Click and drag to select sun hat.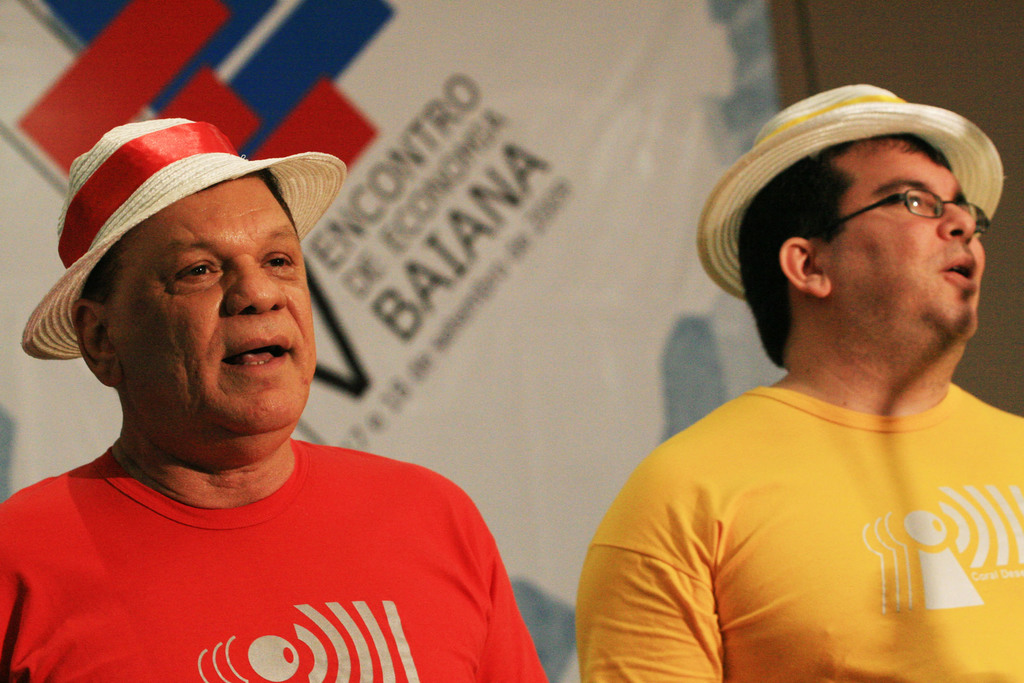
Selection: x1=692, y1=81, x2=1011, y2=311.
